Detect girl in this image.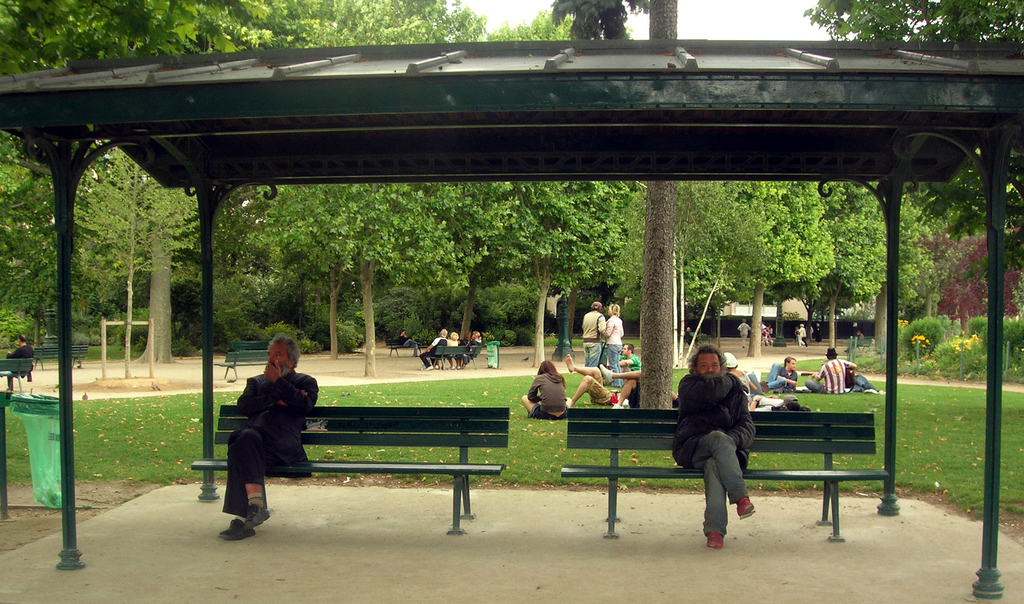
Detection: region(594, 308, 625, 389).
